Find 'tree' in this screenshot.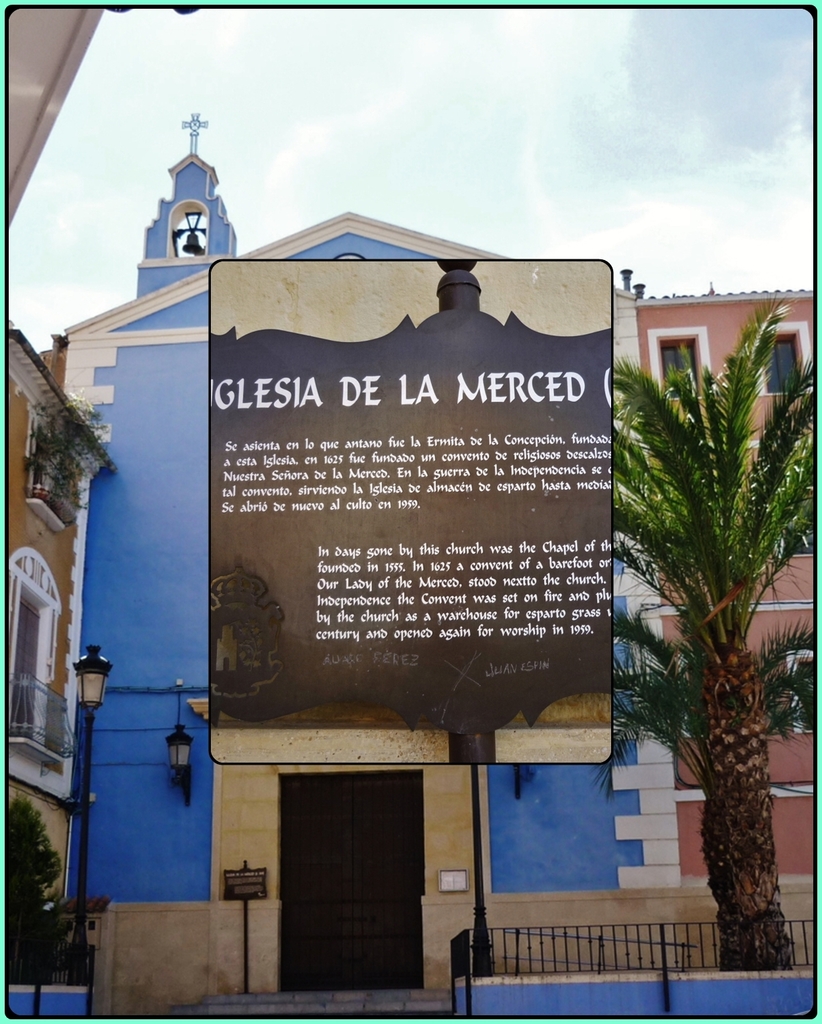
The bounding box for 'tree' is left=633, top=357, right=798, bottom=925.
